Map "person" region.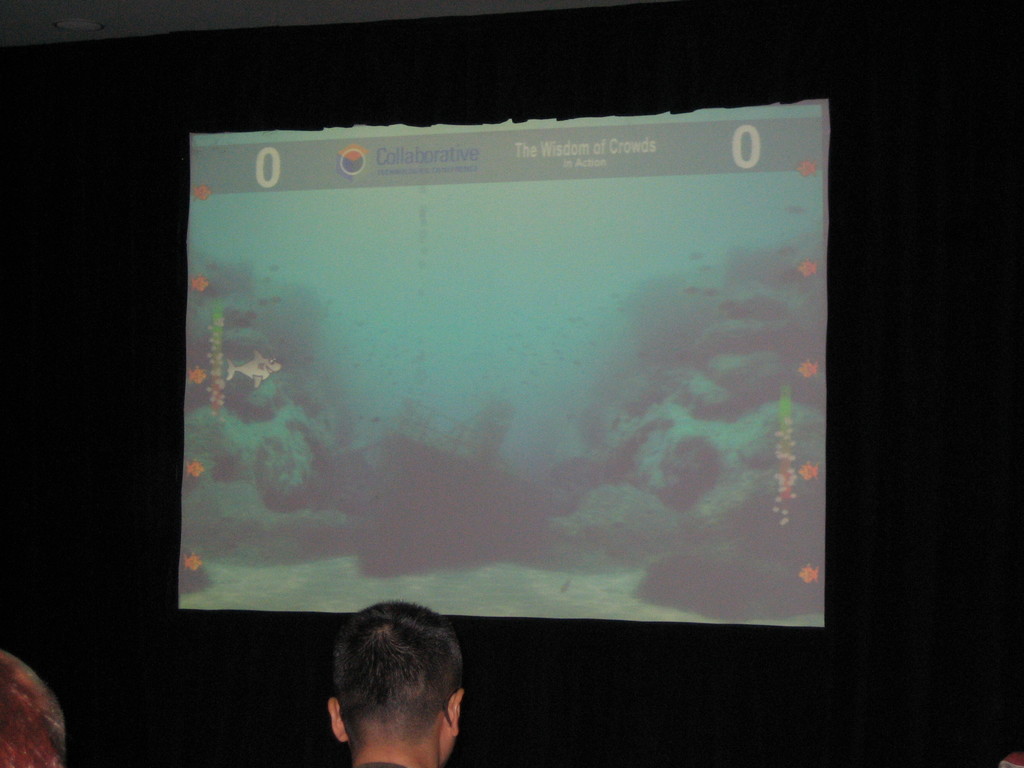
Mapped to detection(296, 588, 477, 767).
